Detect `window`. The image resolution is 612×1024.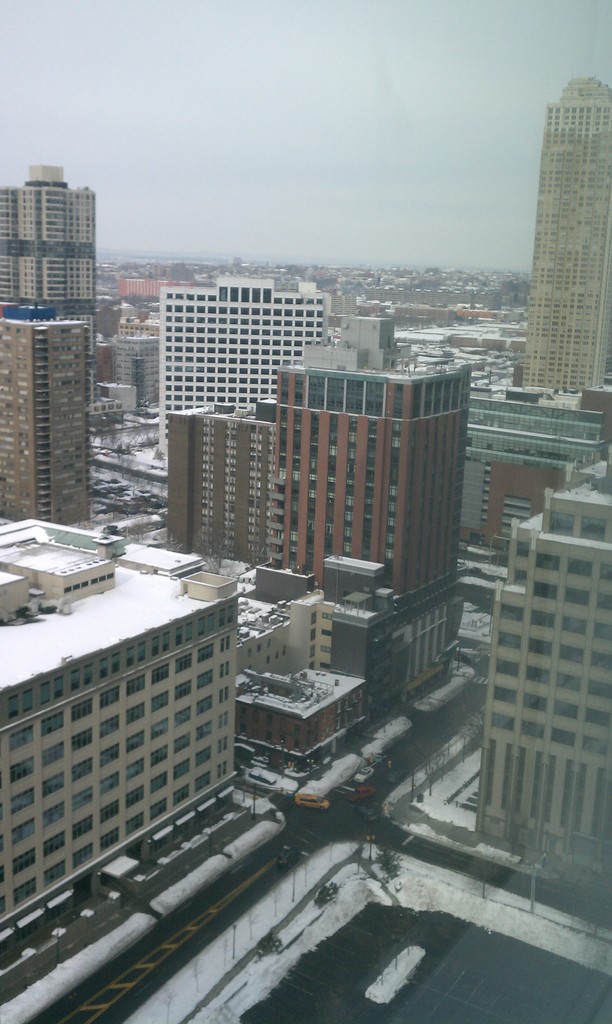
box(532, 638, 554, 657).
